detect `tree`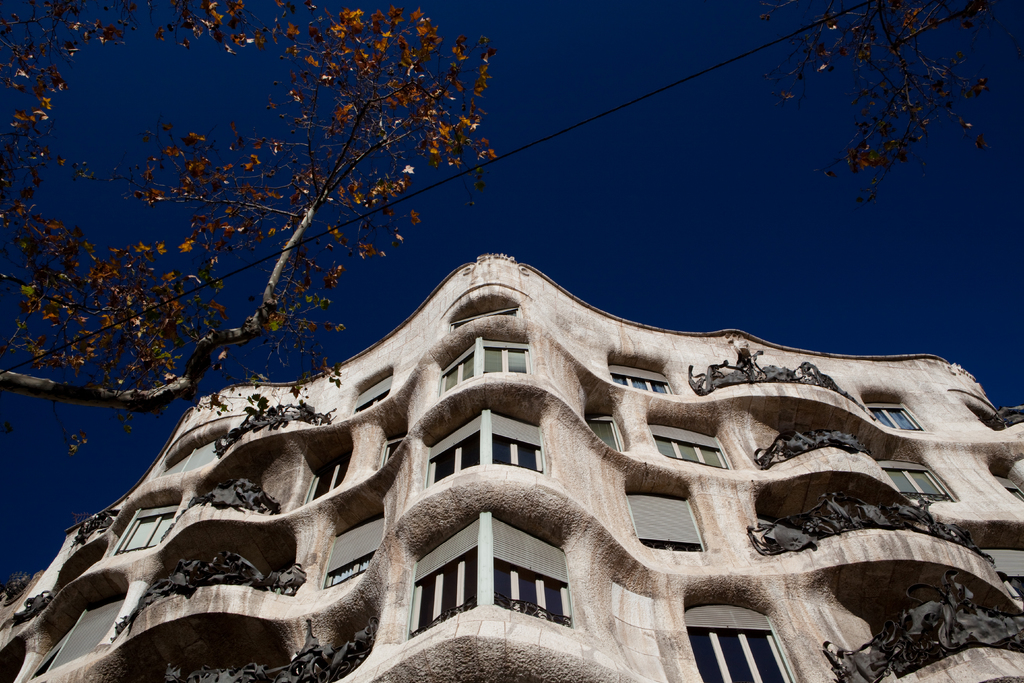
detection(783, 0, 1023, 173)
